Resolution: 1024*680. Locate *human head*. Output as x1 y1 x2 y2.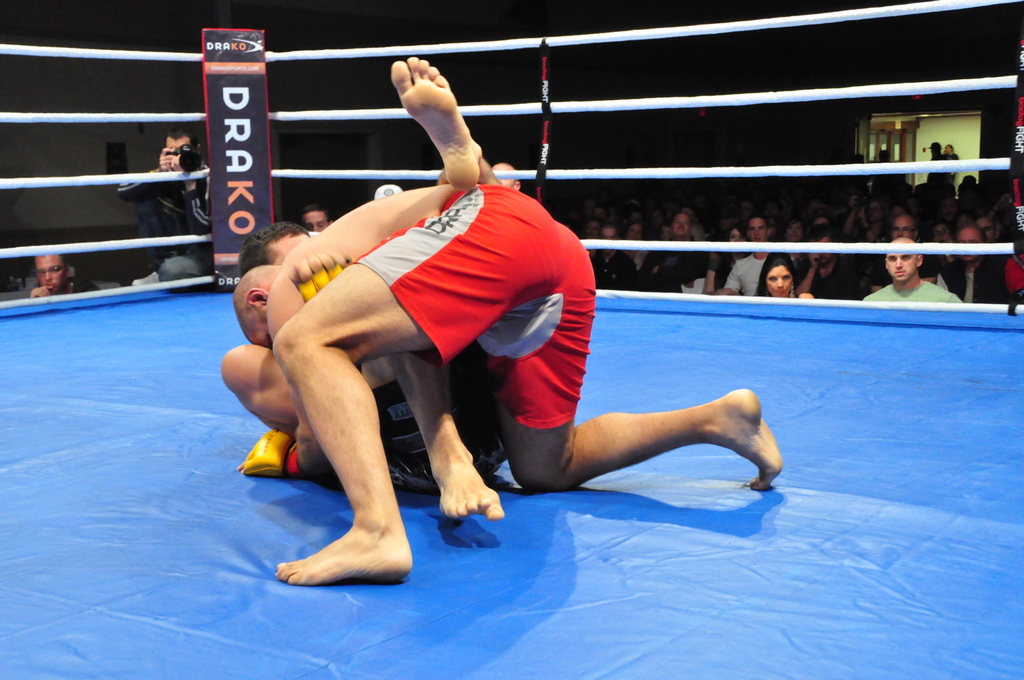
671 205 689 240.
